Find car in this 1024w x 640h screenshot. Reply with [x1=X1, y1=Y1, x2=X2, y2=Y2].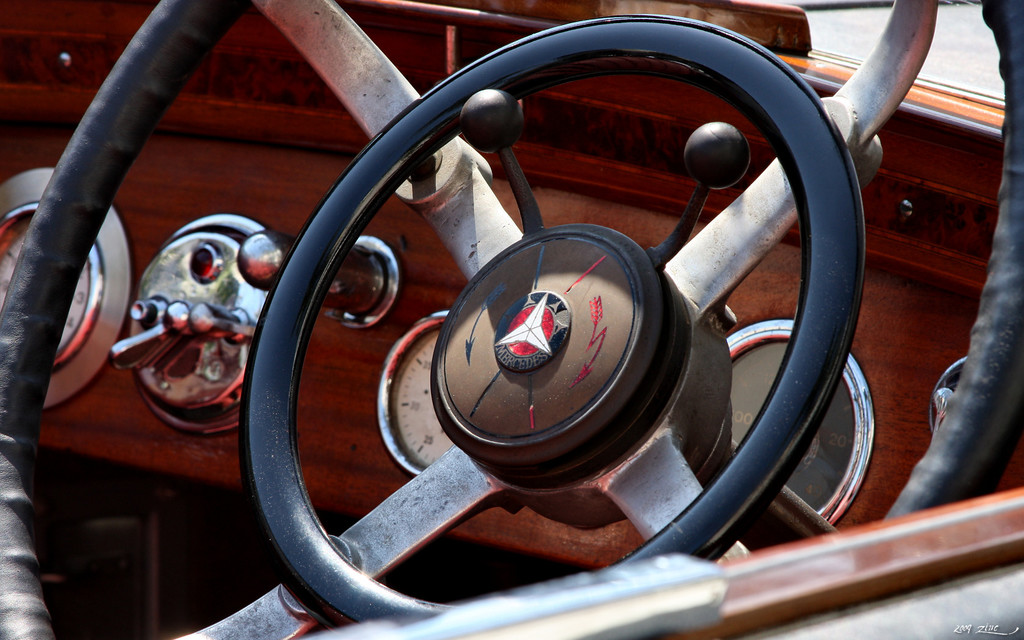
[x1=0, y1=0, x2=1023, y2=639].
